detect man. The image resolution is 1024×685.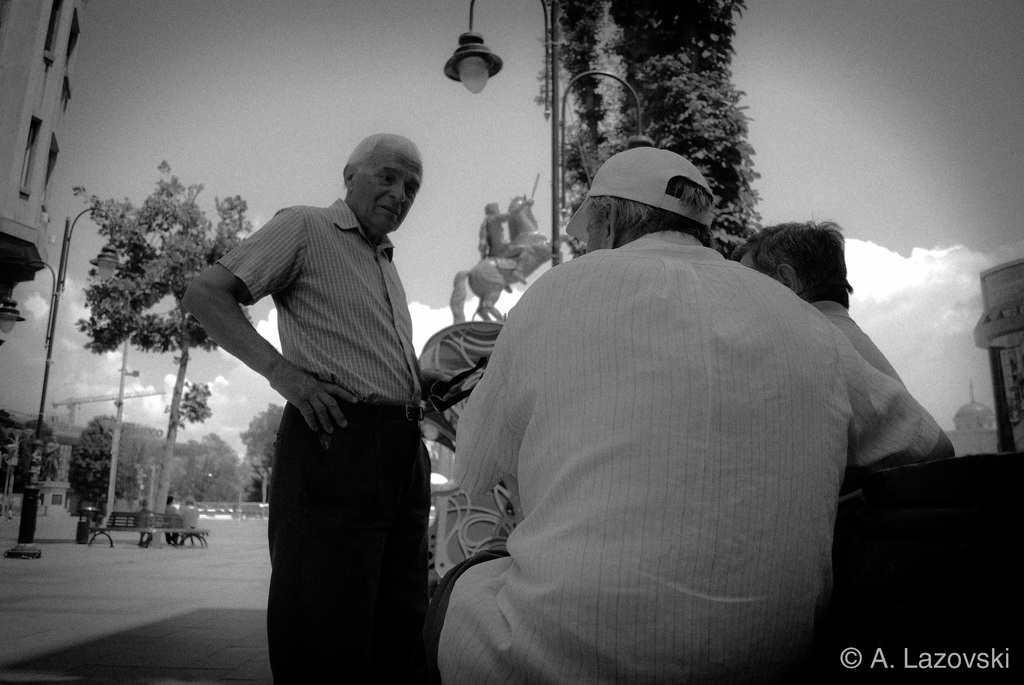
box=[421, 144, 956, 684].
